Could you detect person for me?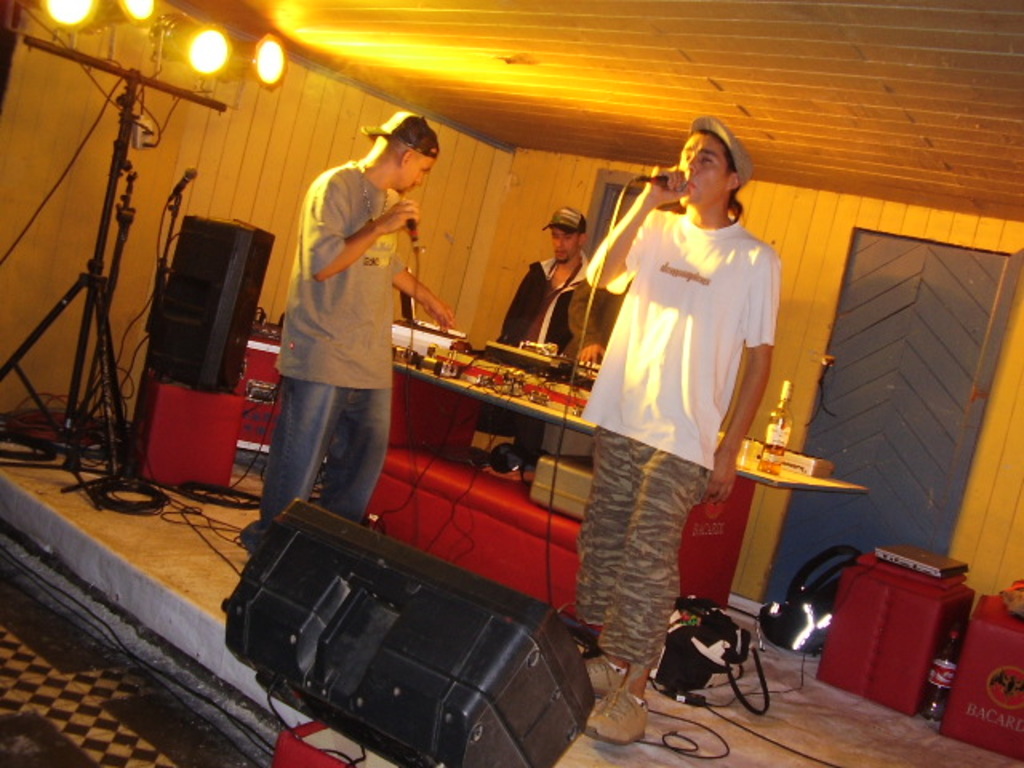
Detection result: (576, 115, 773, 744).
